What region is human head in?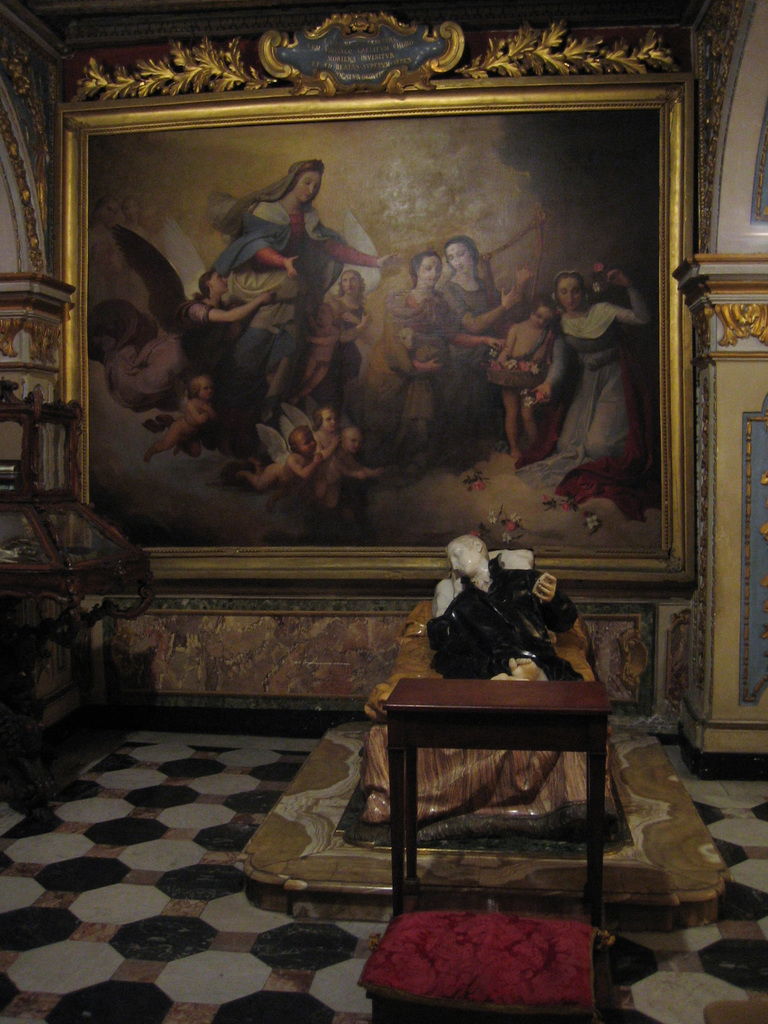
[531,299,559,332].
